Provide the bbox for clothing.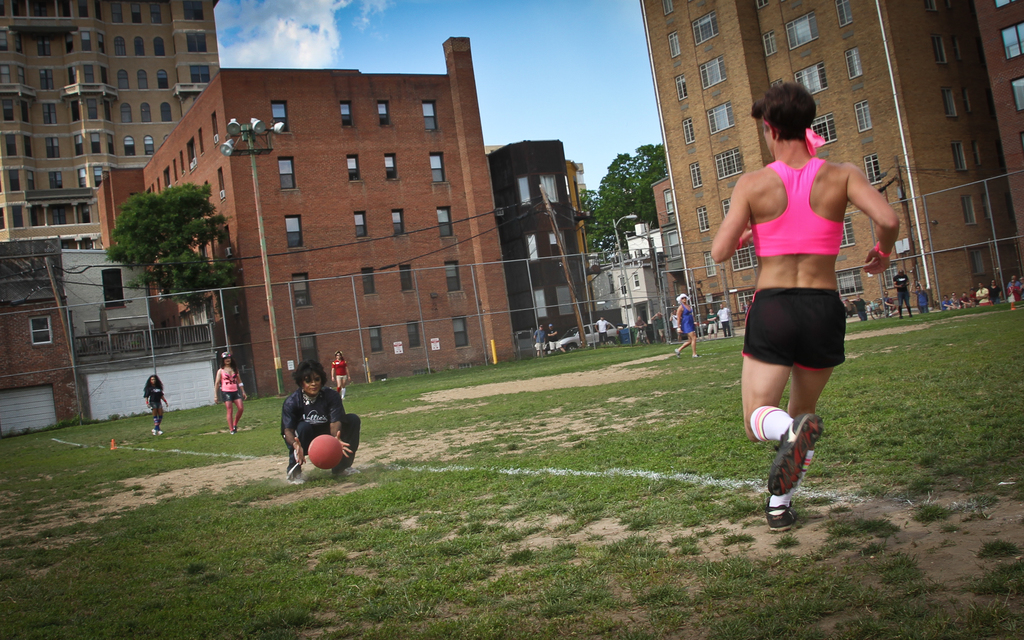
bbox=[216, 367, 246, 394].
